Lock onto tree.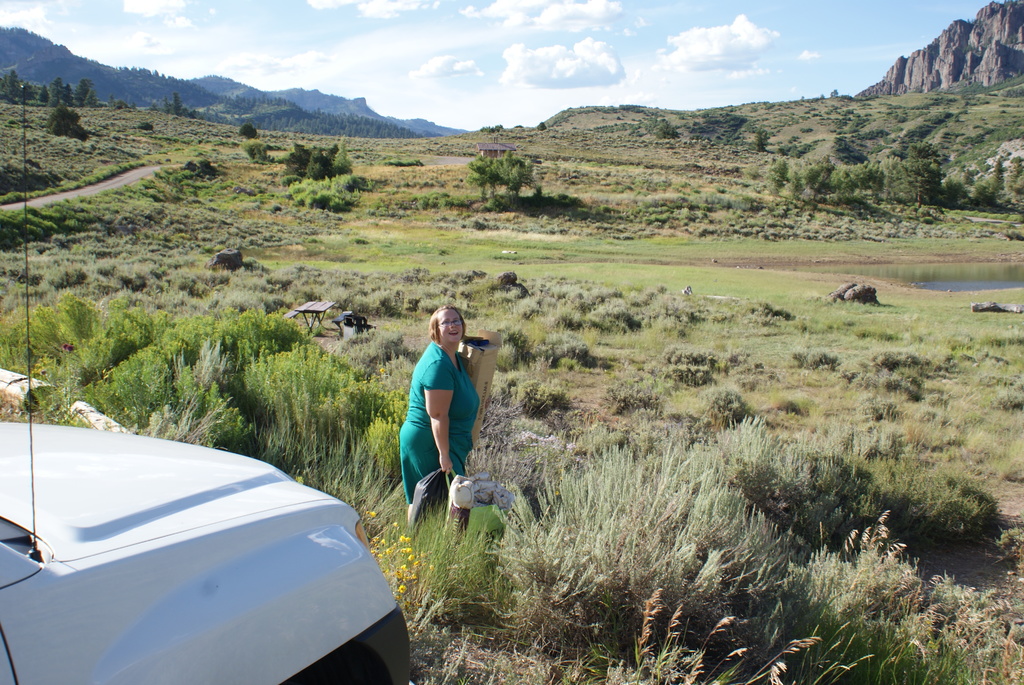
Locked: box(467, 155, 534, 202).
